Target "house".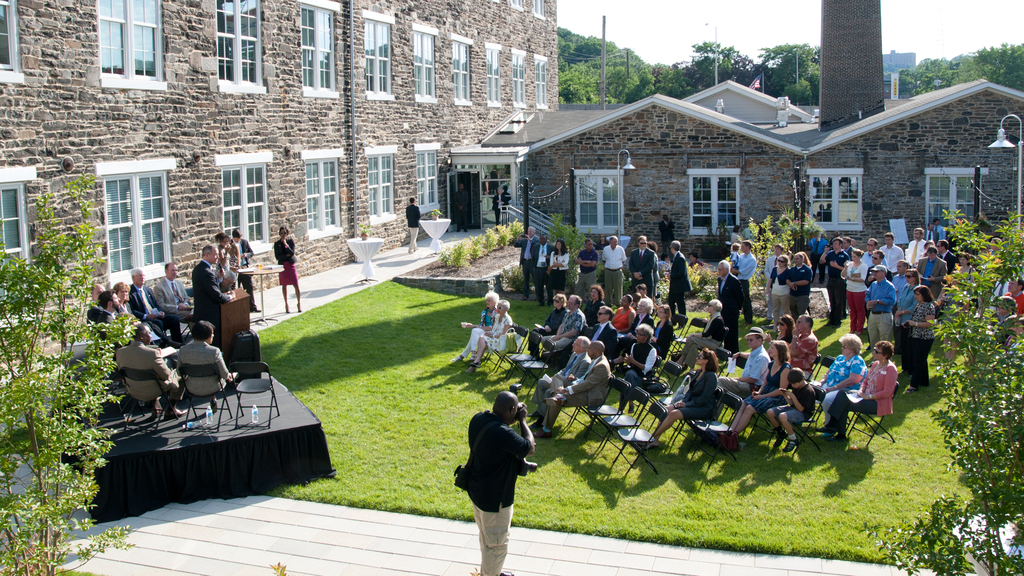
Target region: bbox(780, 49, 1023, 263).
